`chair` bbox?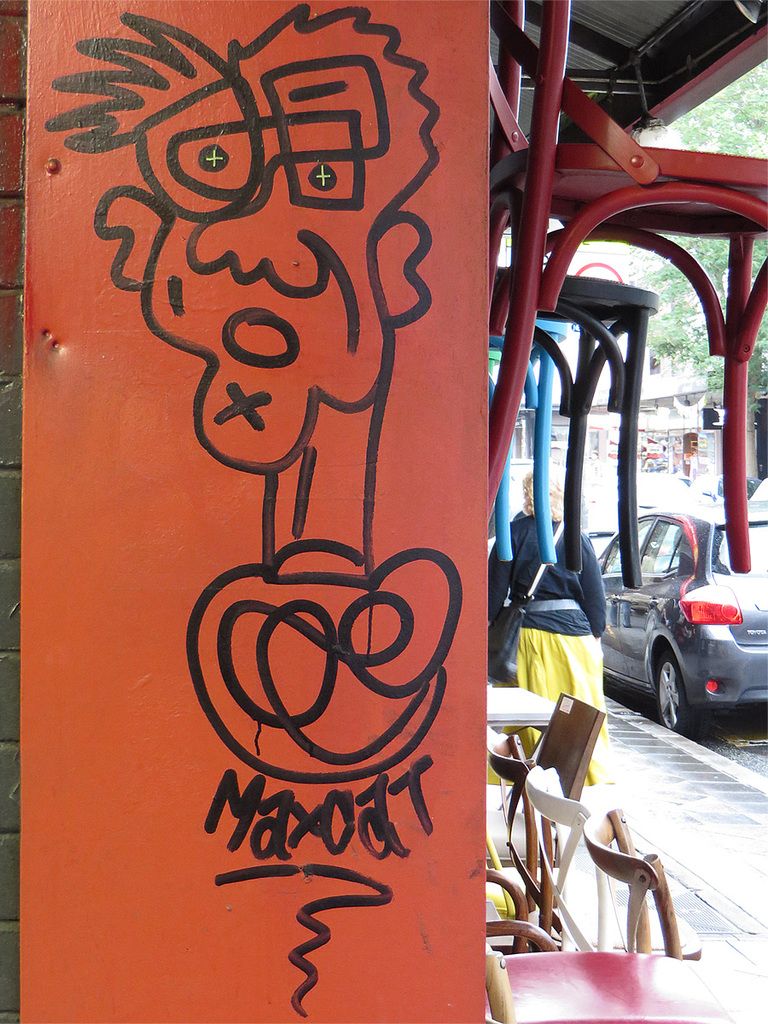
detection(474, 695, 609, 854)
